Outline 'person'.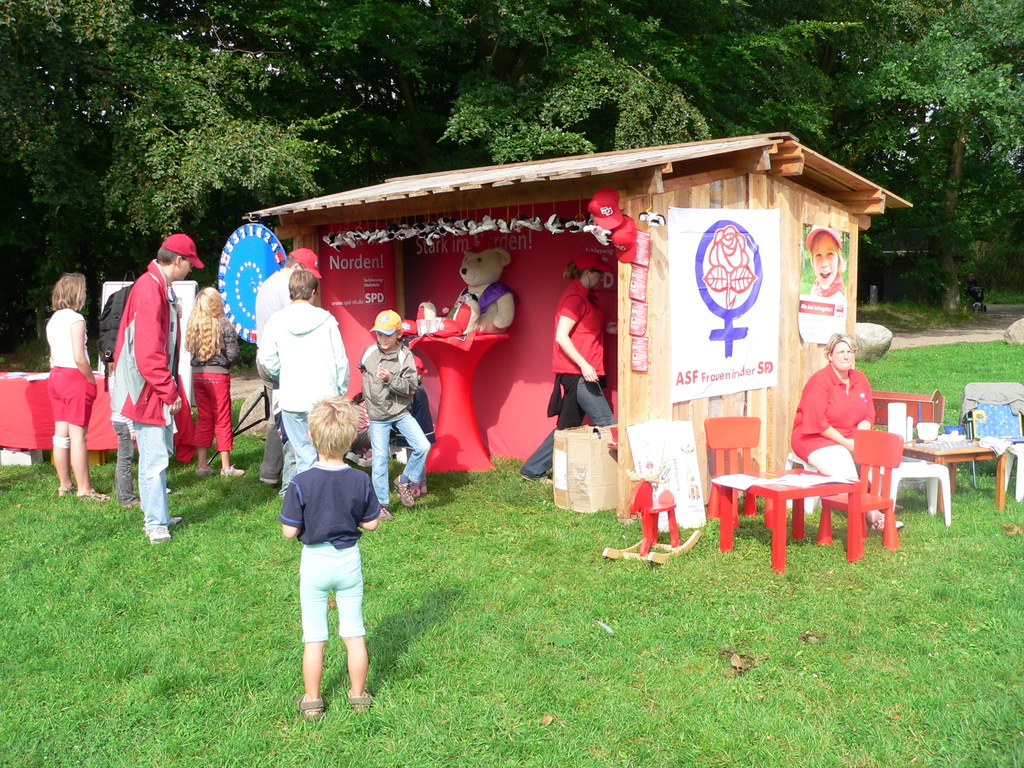
Outline: x1=252, y1=242, x2=324, y2=484.
